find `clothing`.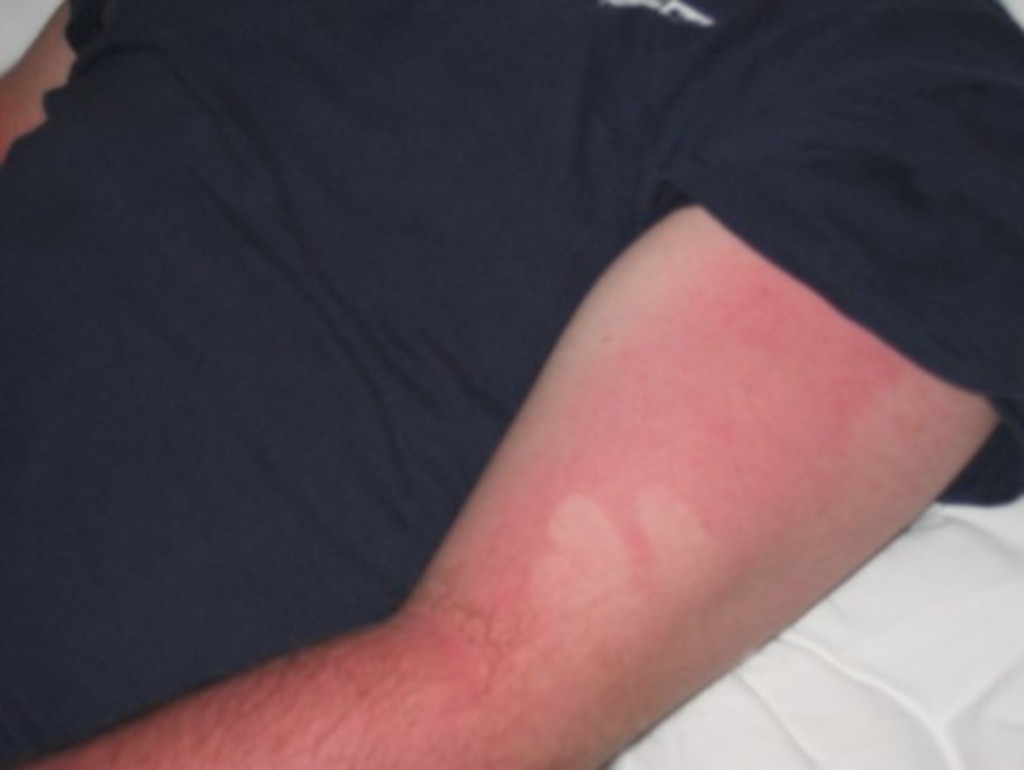
{"left": 0, "top": 0, "right": 1022, "bottom": 768}.
